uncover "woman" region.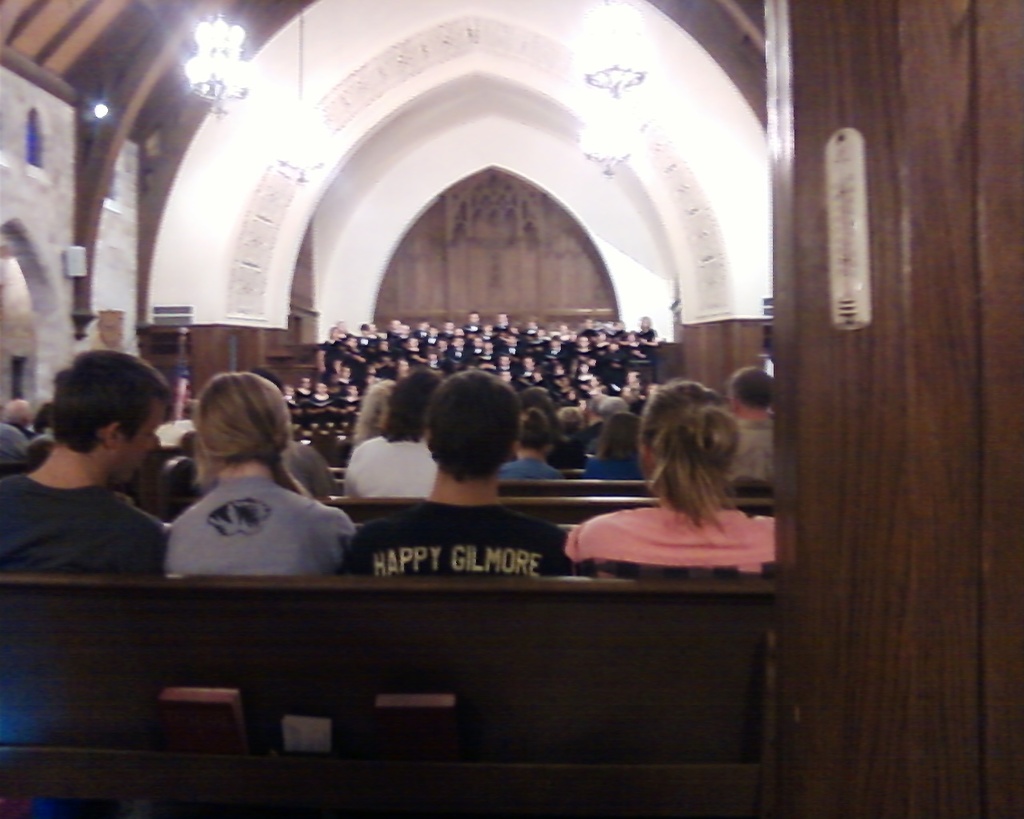
Uncovered: {"left": 168, "top": 366, "right": 355, "bottom": 586}.
